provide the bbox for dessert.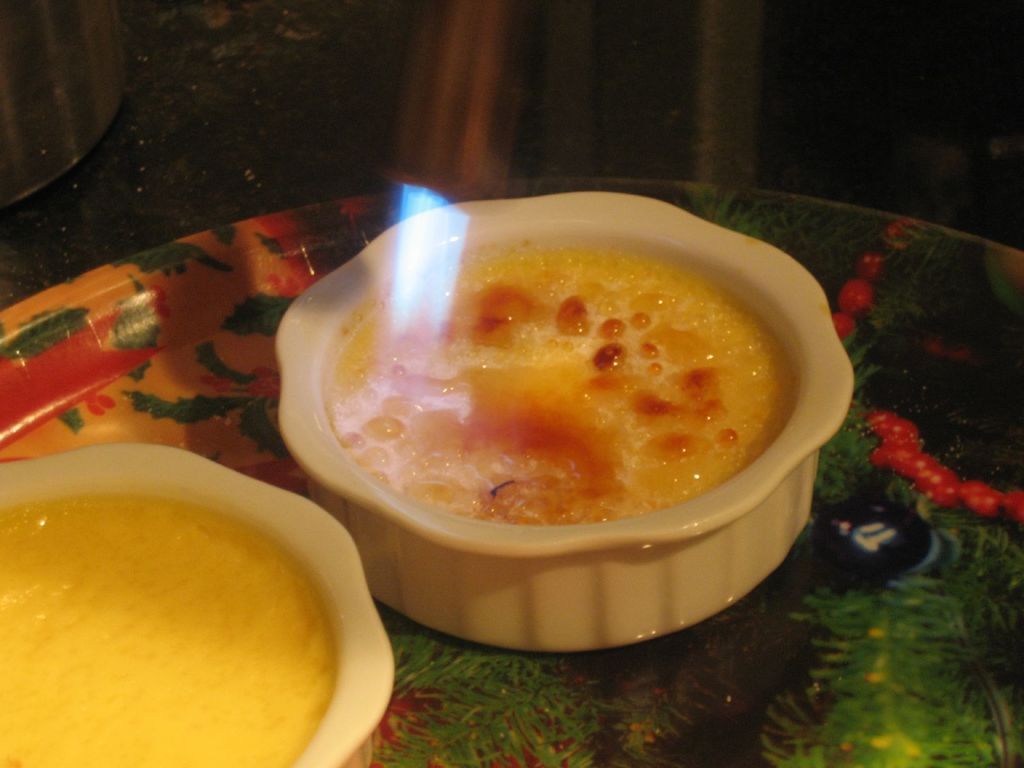
[x1=293, y1=206, x2=804, y2=658].
